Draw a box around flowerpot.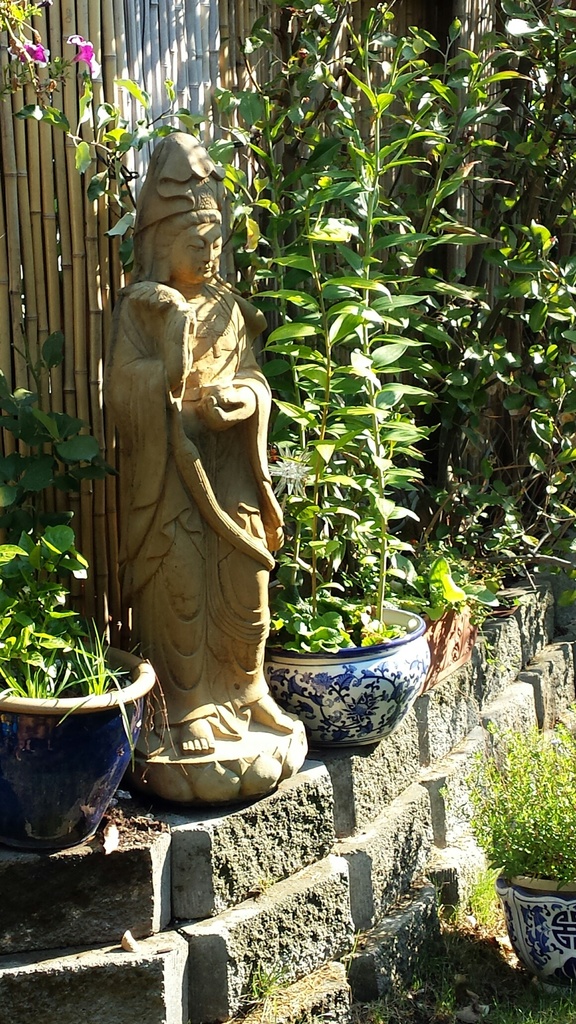
262/595/430/752.
